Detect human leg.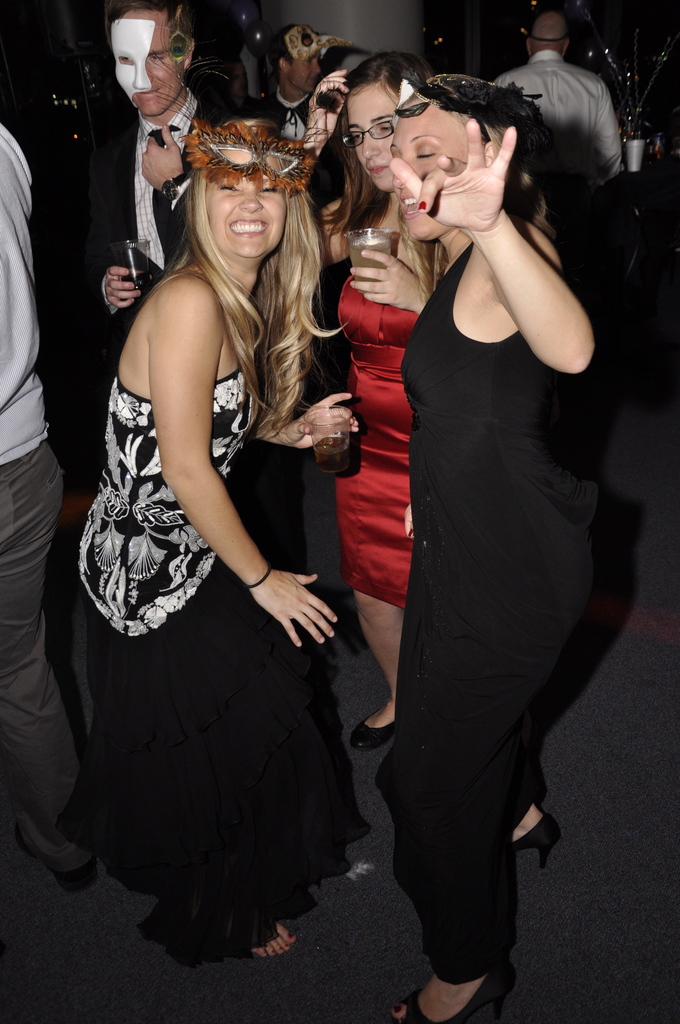
Detected at {"left": 0, "top": 440, "right": 90, "bottom": 890}.
